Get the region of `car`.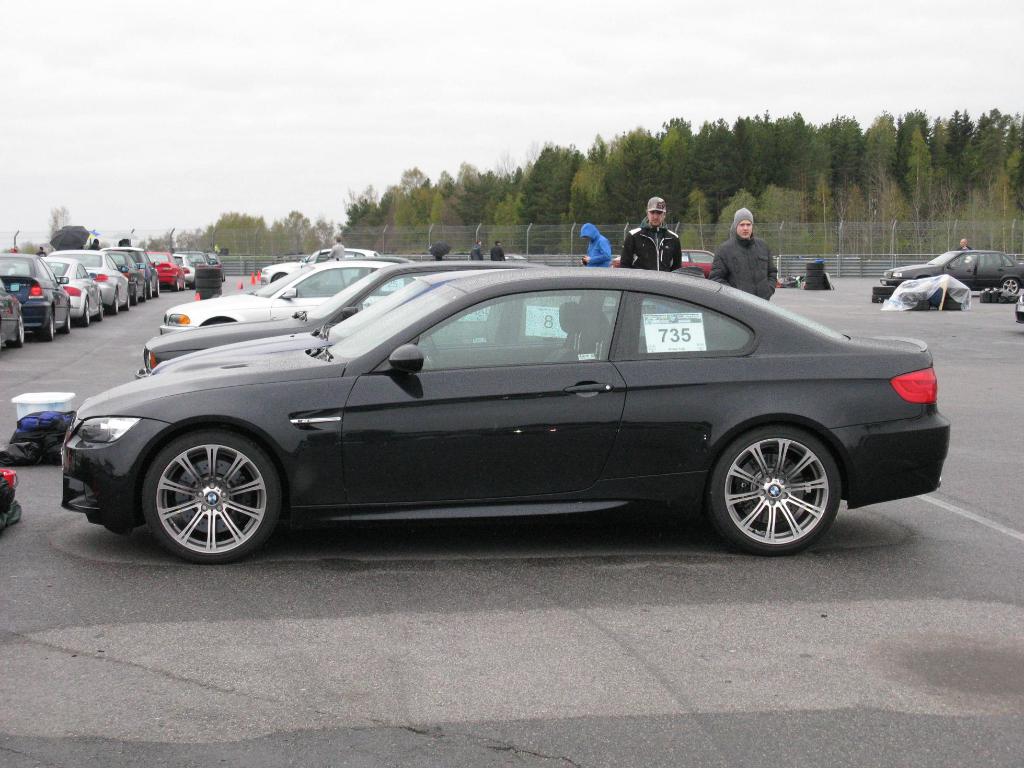
(881,245,1023,295).
